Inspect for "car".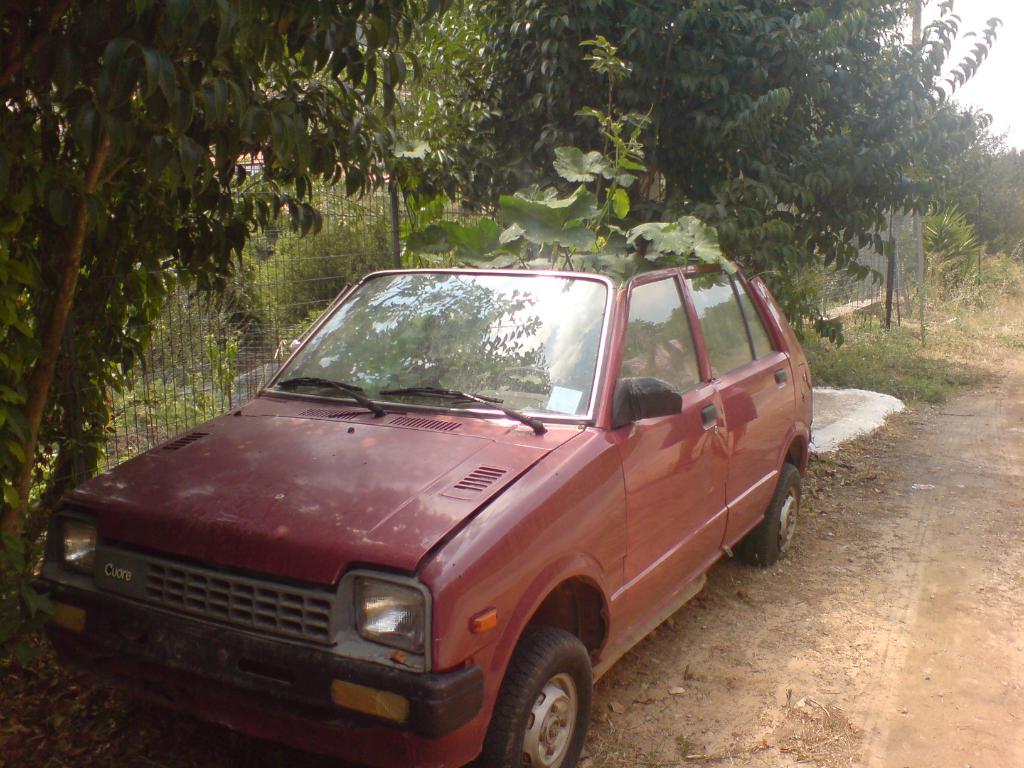
Inspection: bbox=(33, 252, 835, 764).
